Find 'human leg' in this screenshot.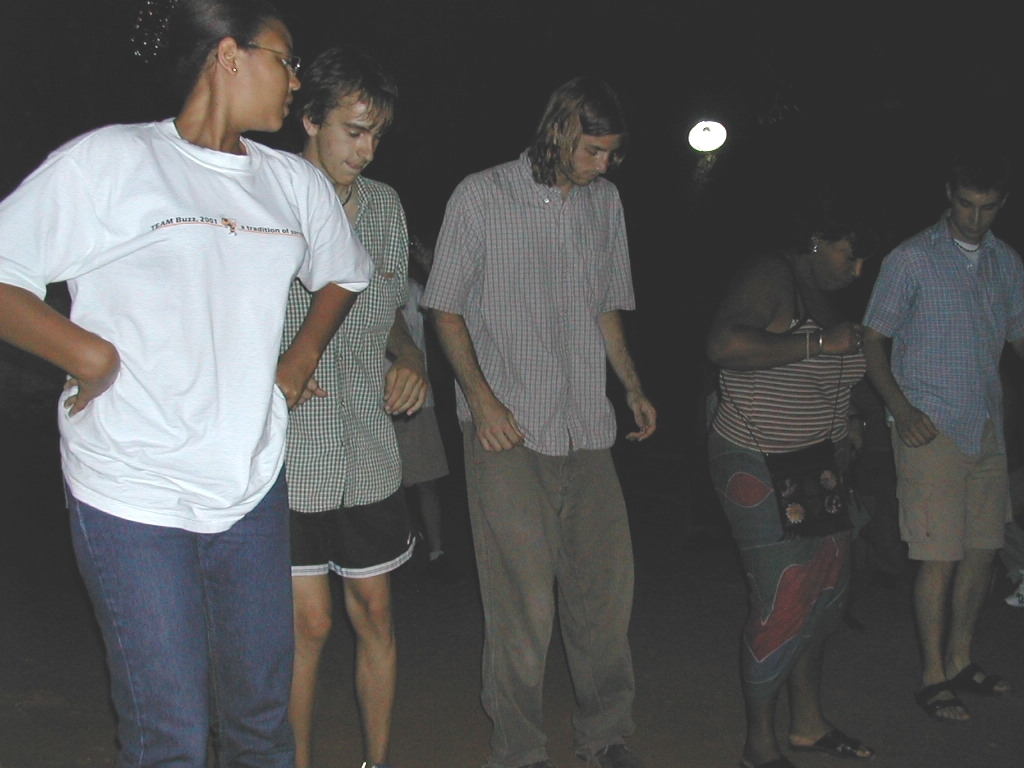
The bounding box for 'human leg' is pyautogui.locateOnScreen(464, 431, 558, 767).
